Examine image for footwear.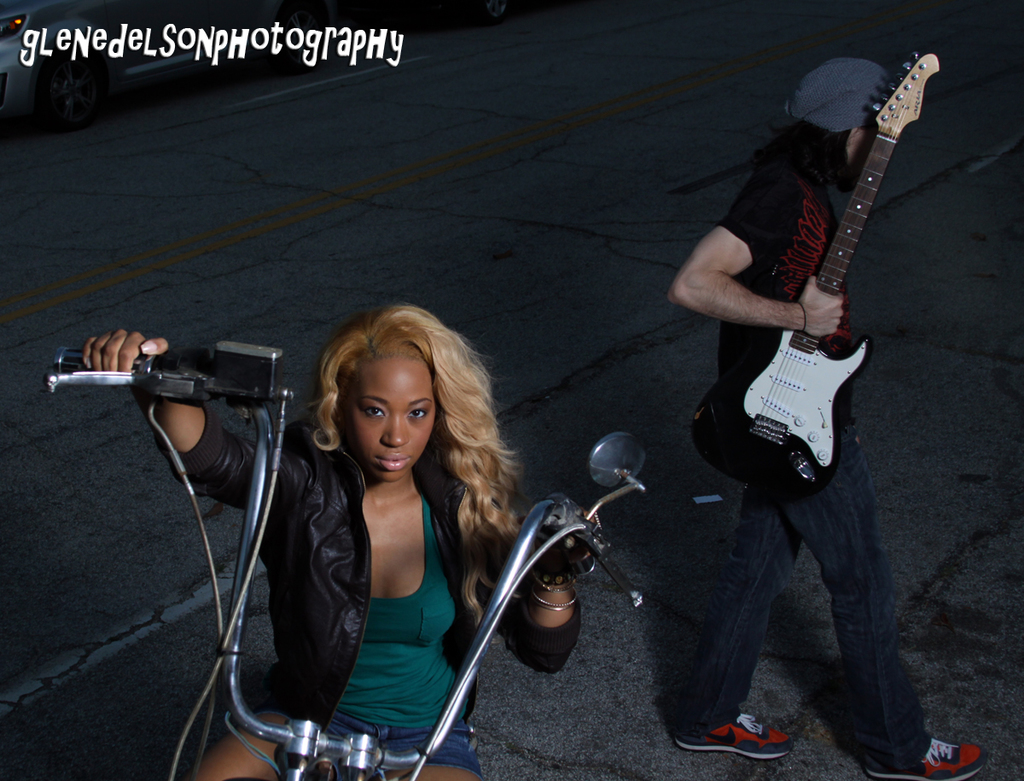
Examination result: BBox(675, 713, 797, 761).
